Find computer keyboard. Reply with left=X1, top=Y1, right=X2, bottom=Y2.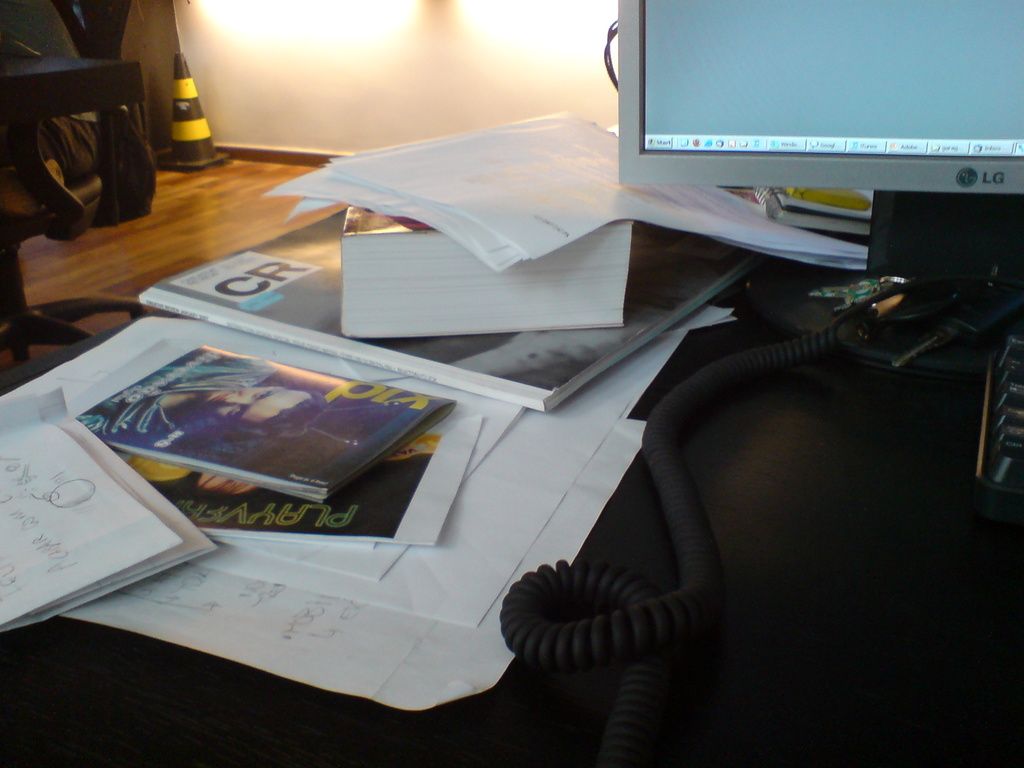
left=972, top=331, right=1023, bottom=501.
